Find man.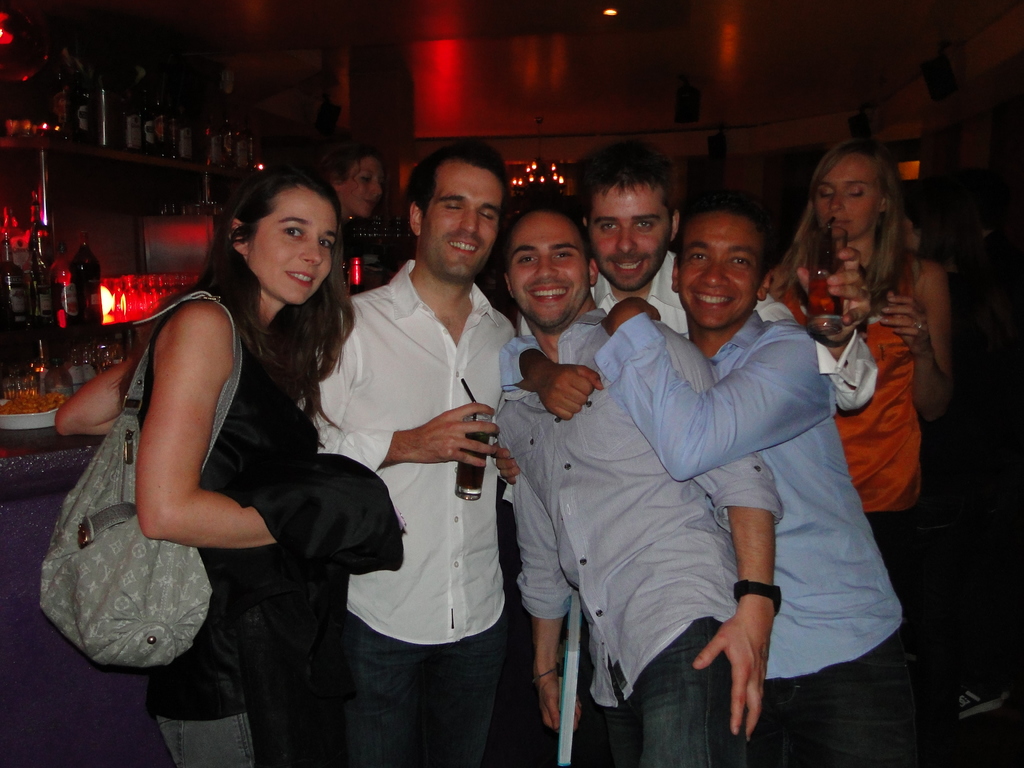
box=[316, 157, 527, 747].
